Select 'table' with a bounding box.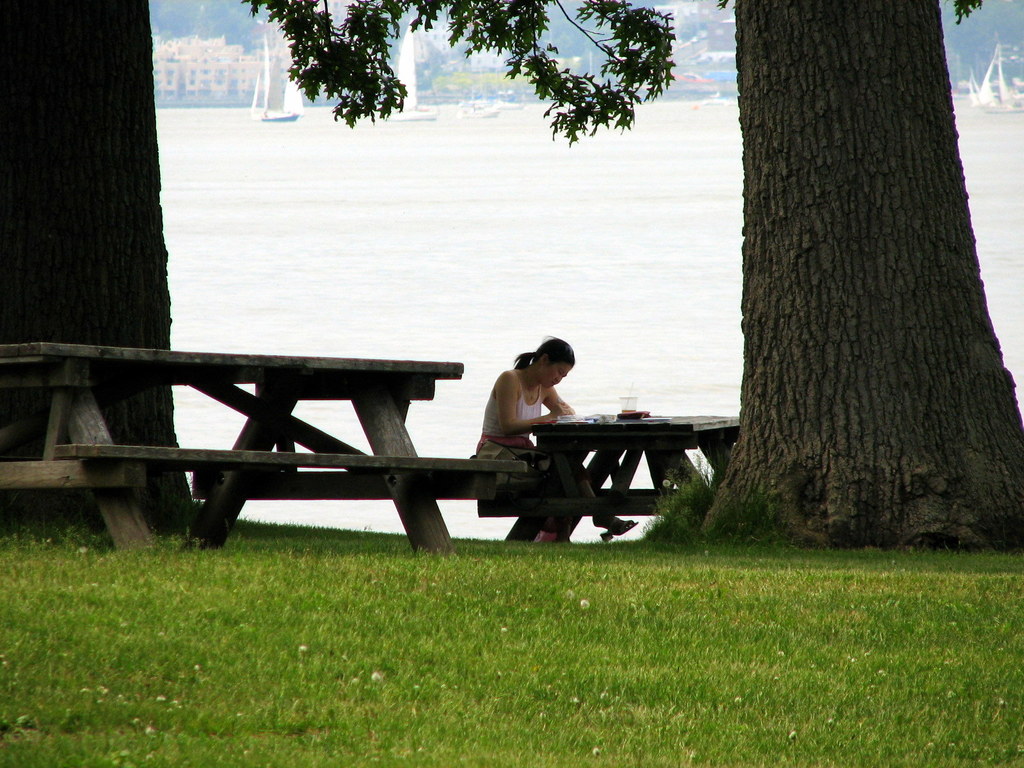
pyautogui.locateOnScreen(0, 340, 461, 550).
